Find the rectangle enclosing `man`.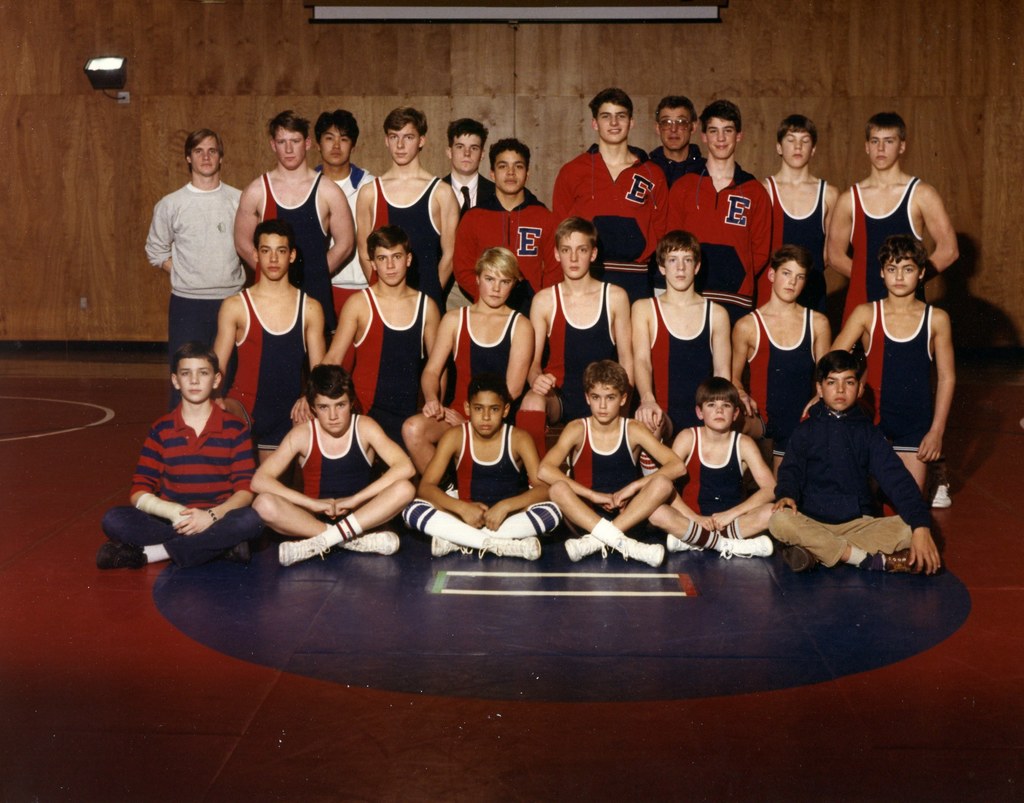
x1=325, y1=222, x2=449, y2=450.
